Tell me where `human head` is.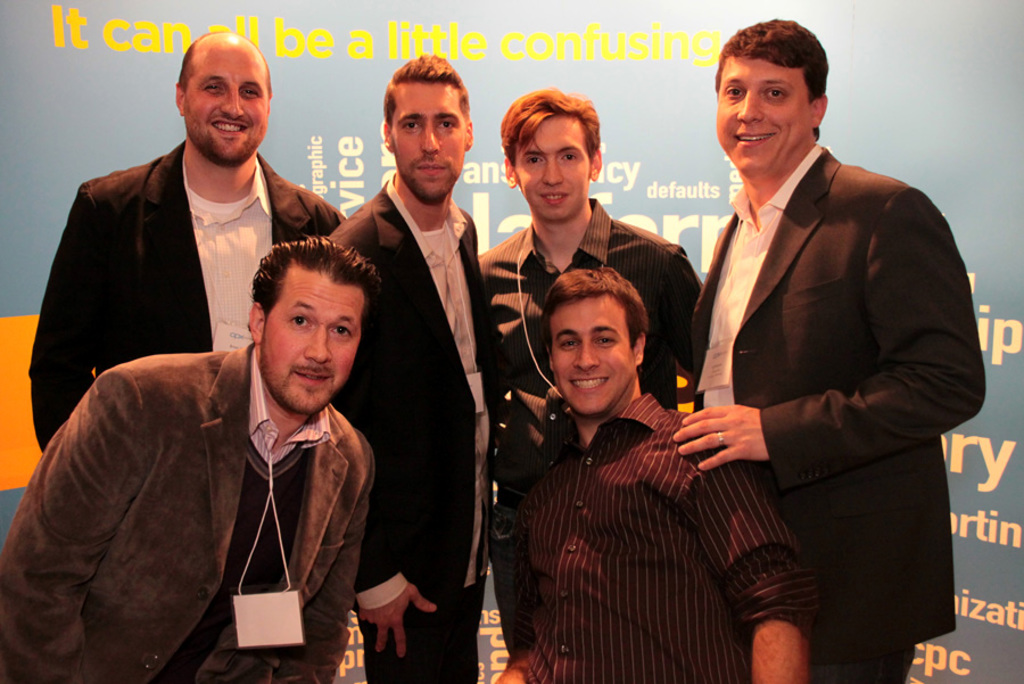
`human head` is at (385,53,468,199).
